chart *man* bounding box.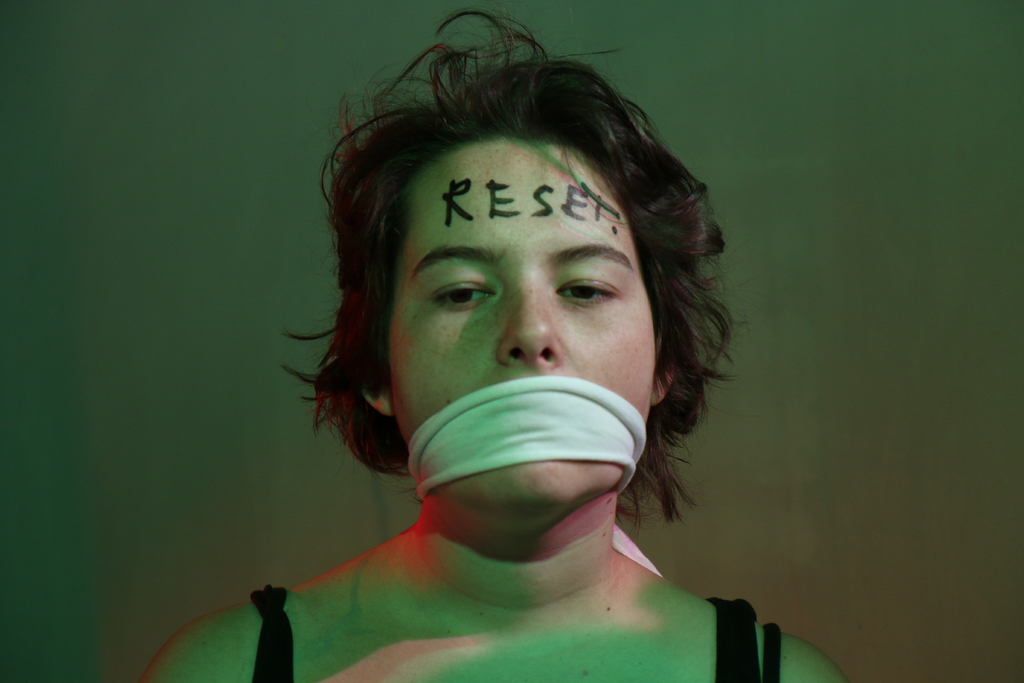
Charted: <box>122,9,855,682</box>.
